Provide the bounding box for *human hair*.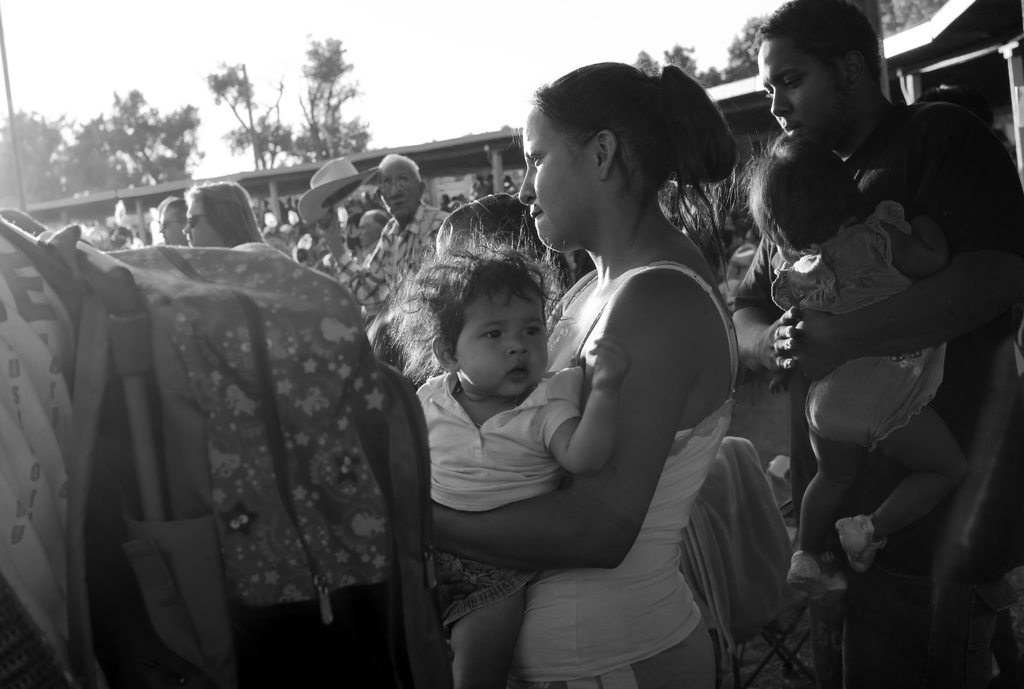
{"left": 383, "top": 221, "right": 580, "bottom": 387}.
